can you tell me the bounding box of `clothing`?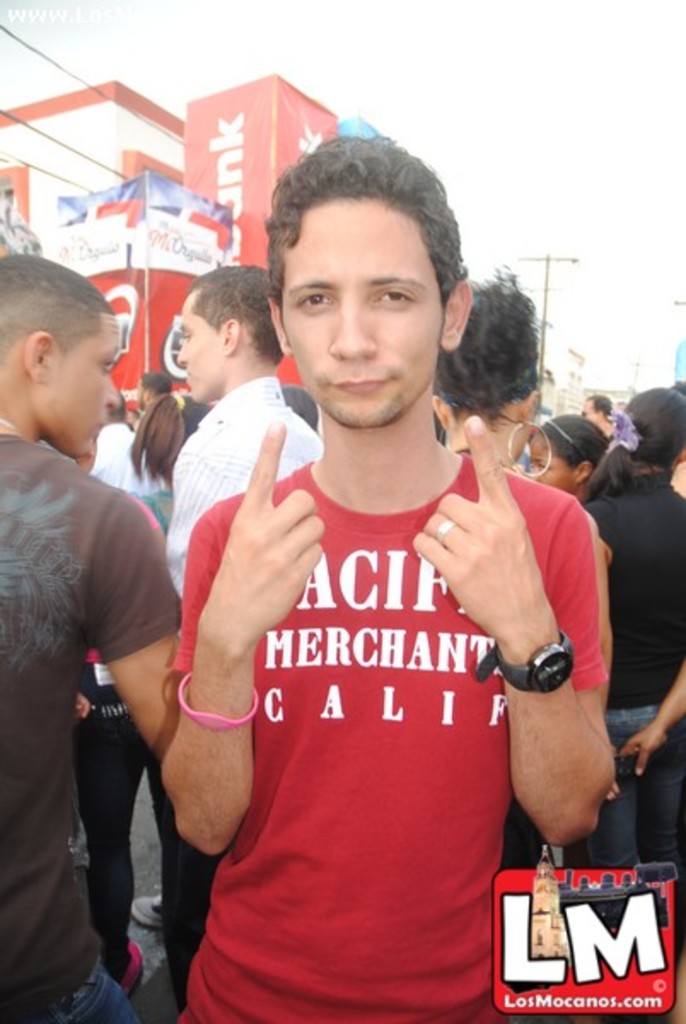
rect(164, 379, 311, 570).
